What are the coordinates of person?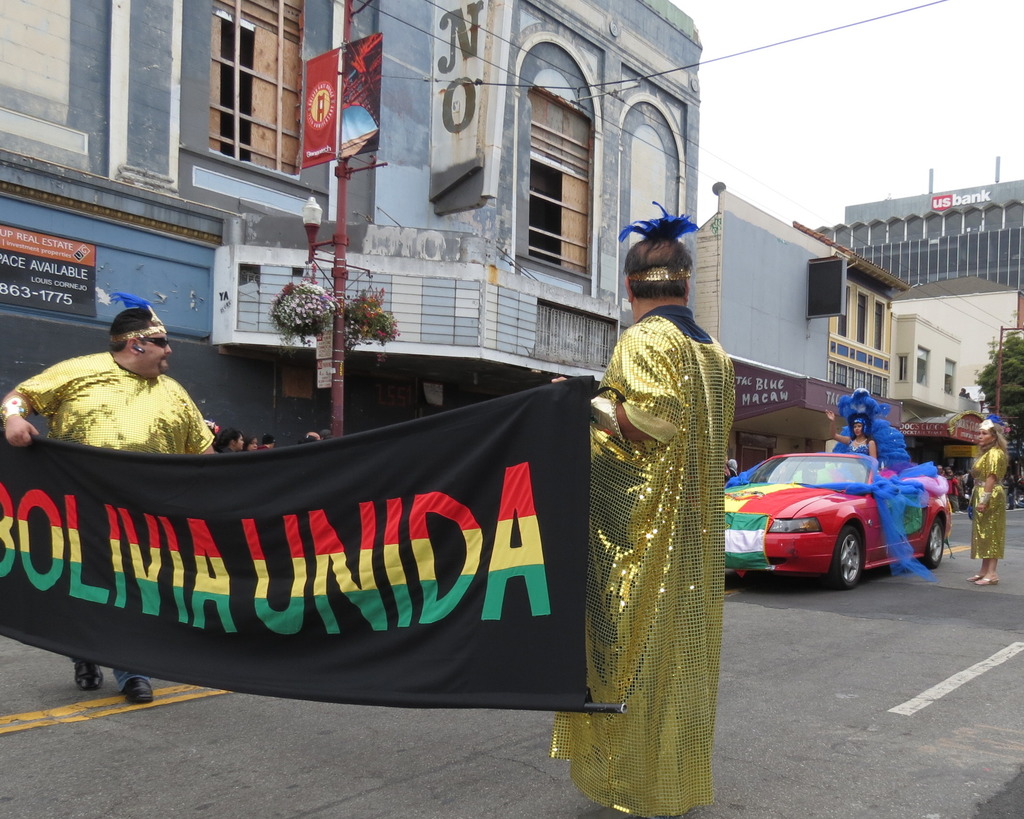
(x1=824, y1=406, x2=879, y2=477).
